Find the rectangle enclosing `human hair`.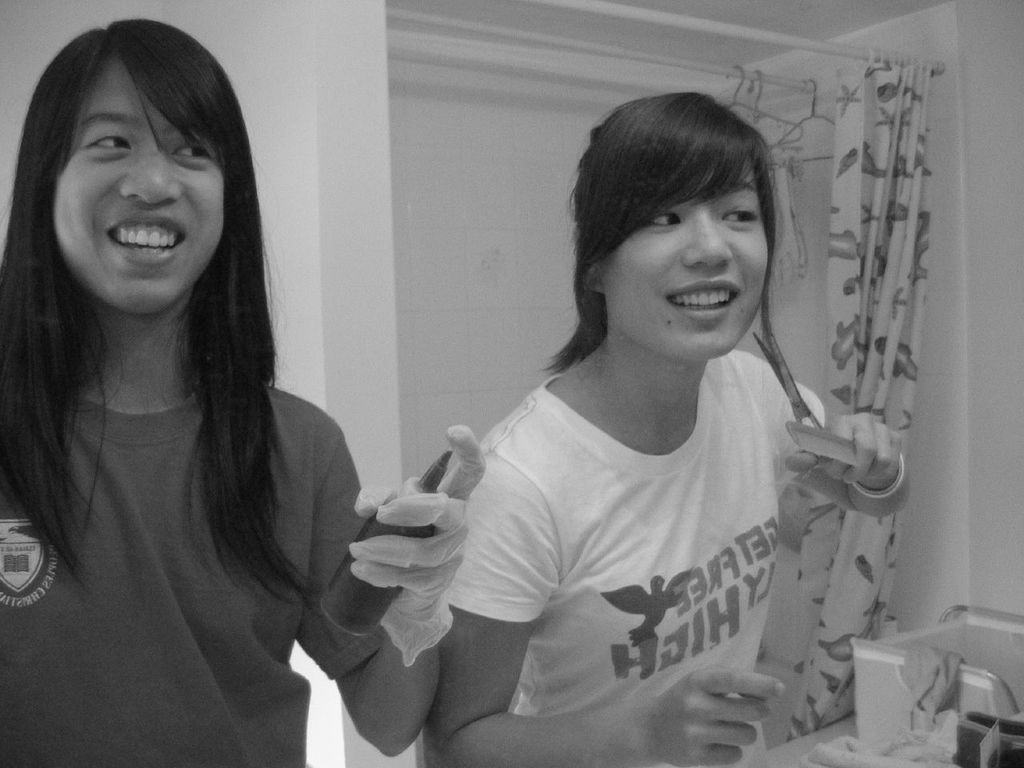
select_region(22, 1, 323, 677).
